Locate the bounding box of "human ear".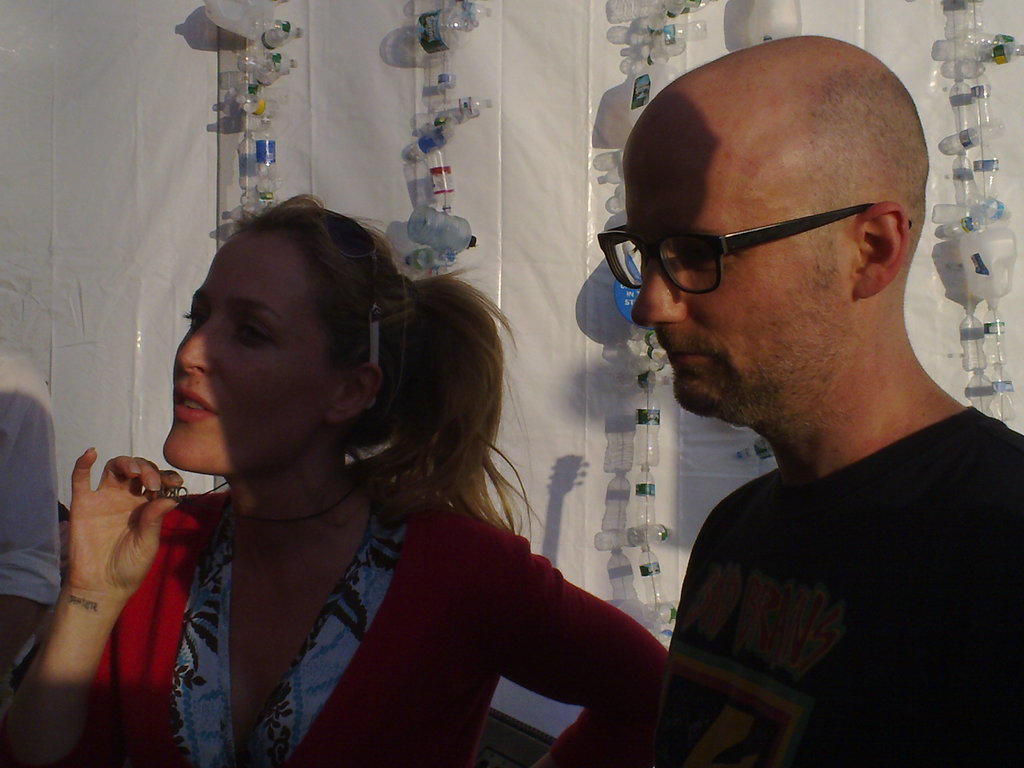
Bounding box: box(855, 202, 907, 294).
